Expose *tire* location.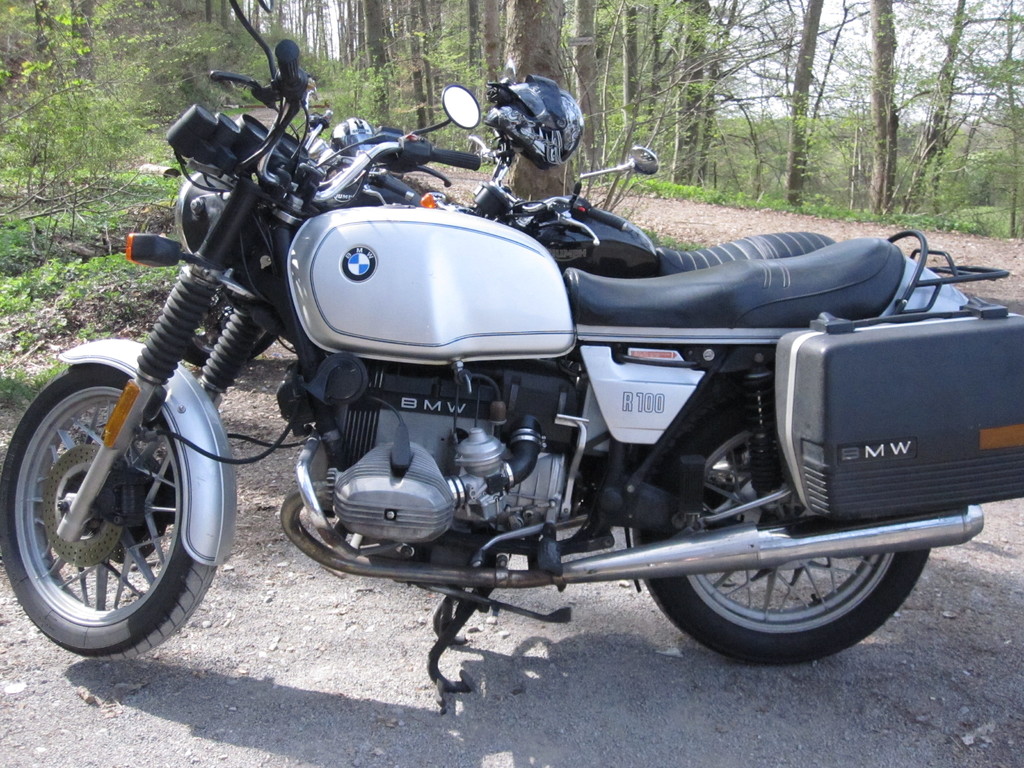
Exposed at [0,360,216,660].
